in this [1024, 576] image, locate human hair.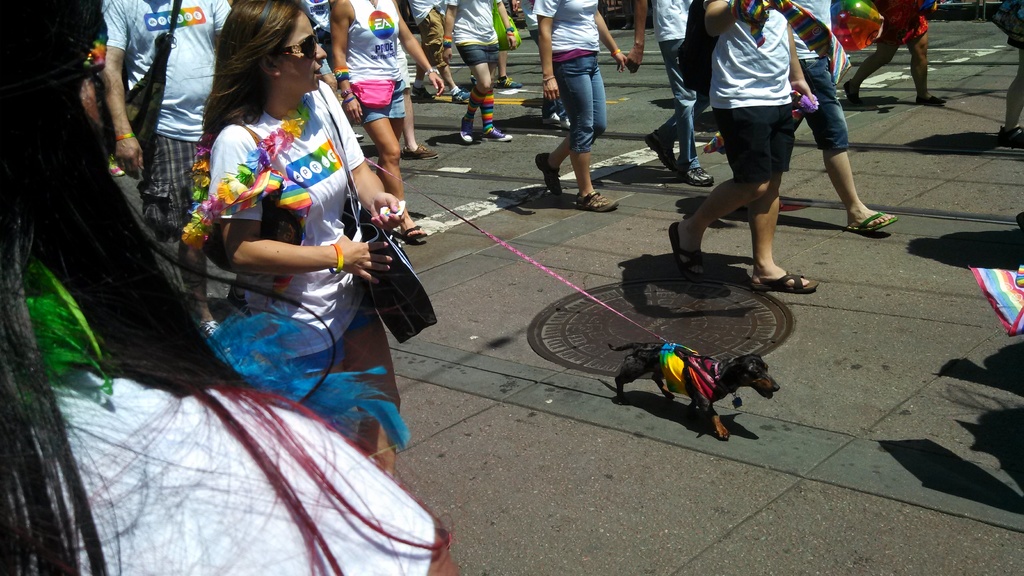
Bounding box: 201:0:303:142.
